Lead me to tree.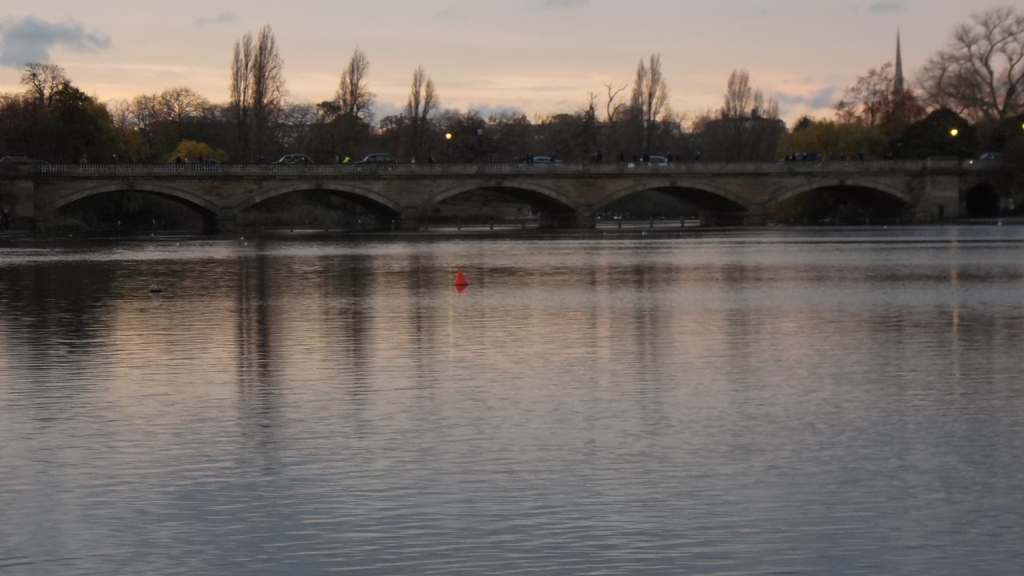
Lead to <region>137, 89, 221, 152</region>.
